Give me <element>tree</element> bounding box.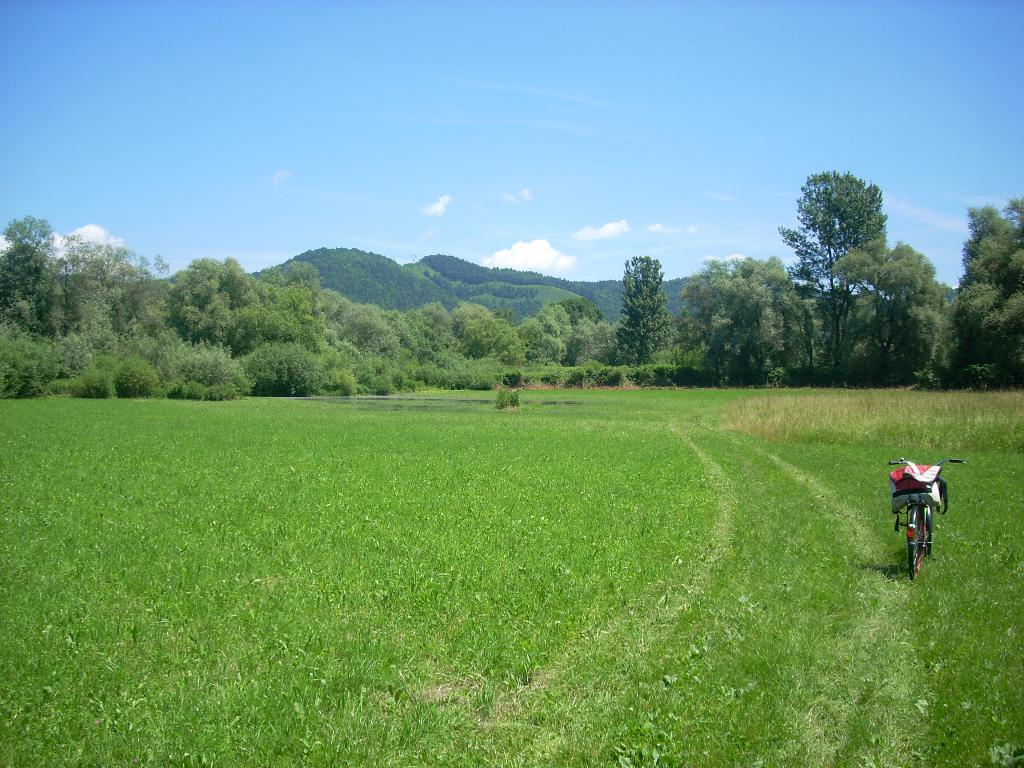
rect(945, 193, 1023, 390).
